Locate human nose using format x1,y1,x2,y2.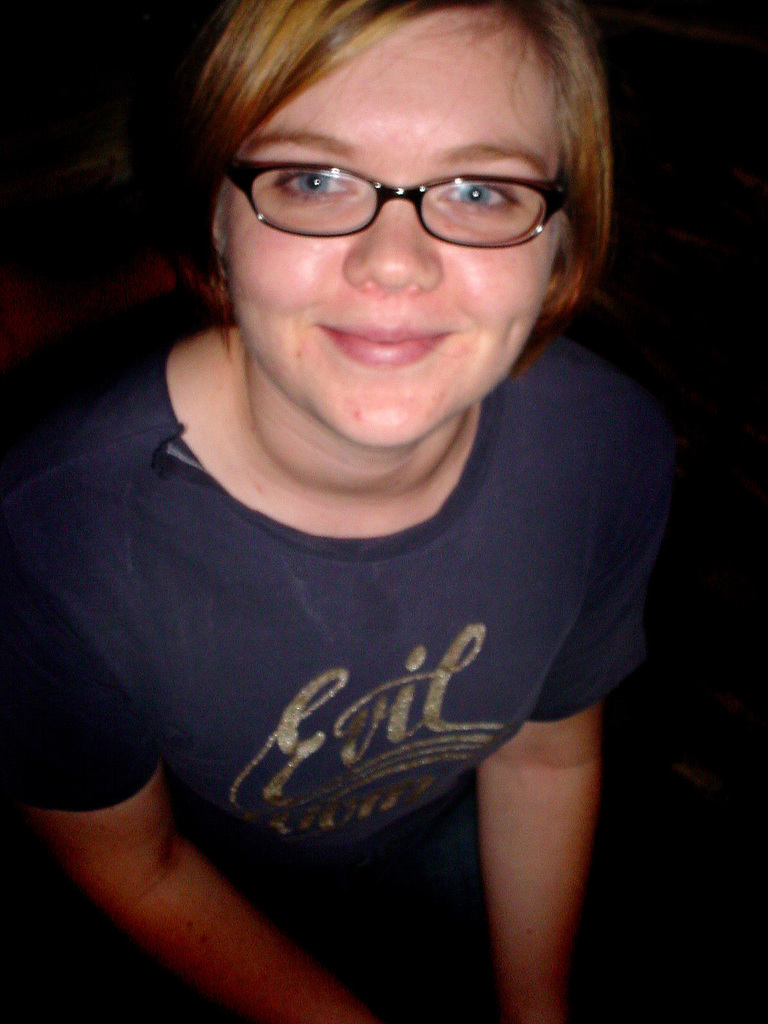
338,180,452,292.
